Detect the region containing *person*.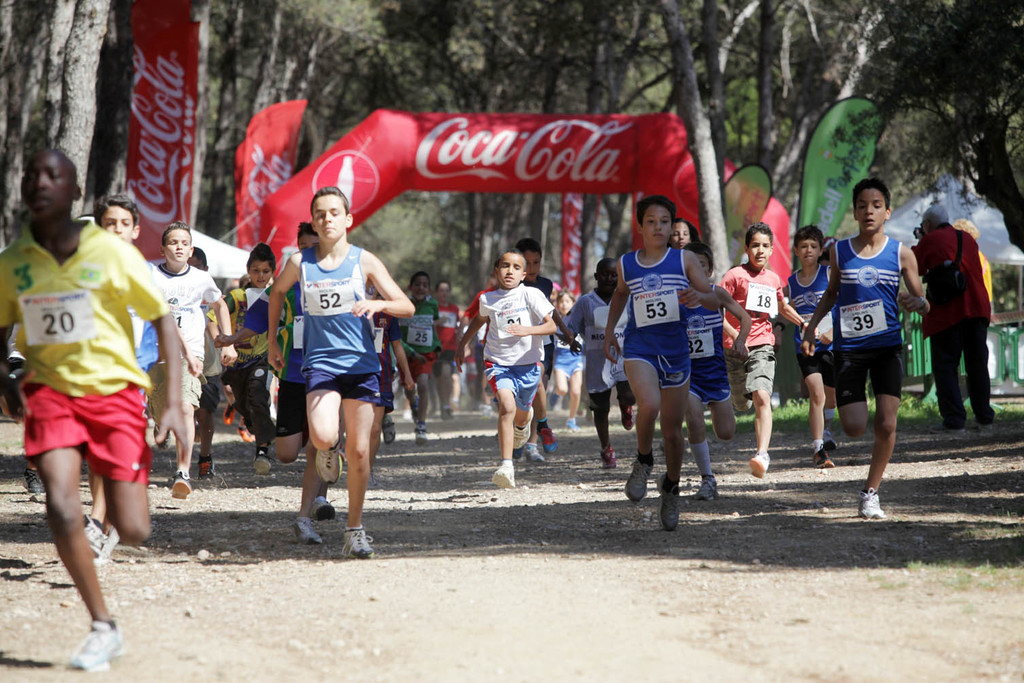
bbox(263, 216, 324, 546).
